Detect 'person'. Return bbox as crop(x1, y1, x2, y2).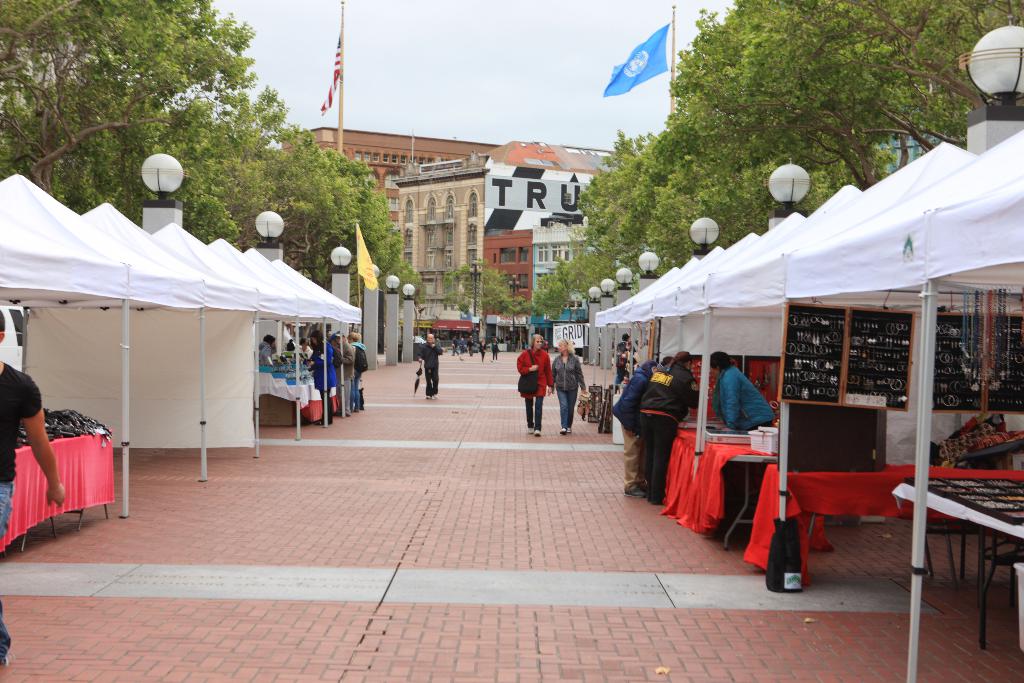
crop(714, 352, 776, 434).
